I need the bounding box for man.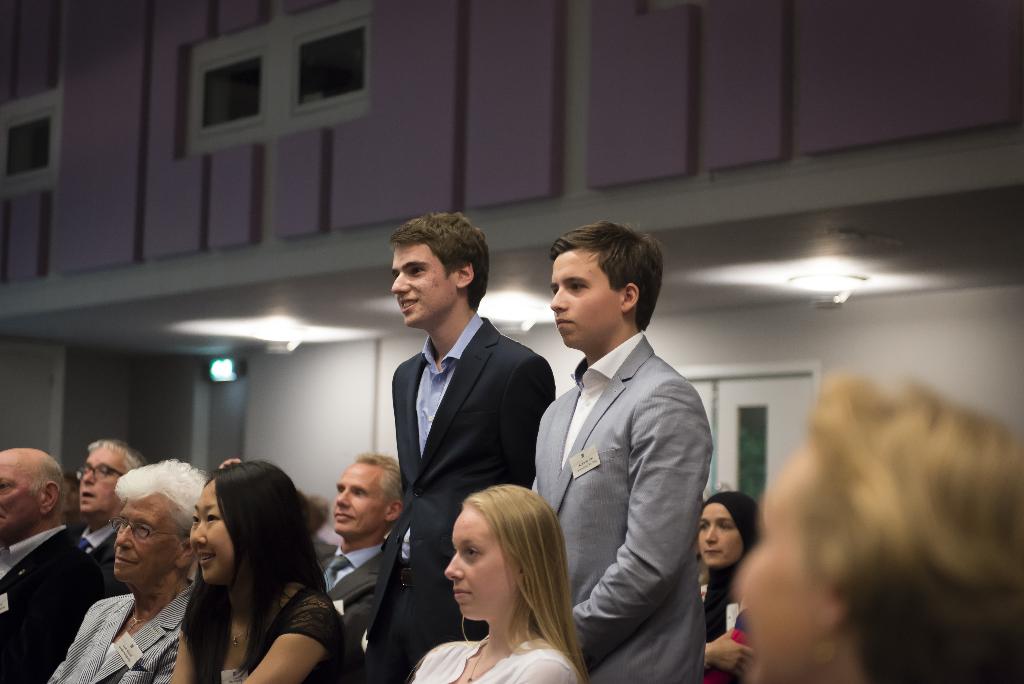
Here it is: locate(49, 456, 211, 683).
